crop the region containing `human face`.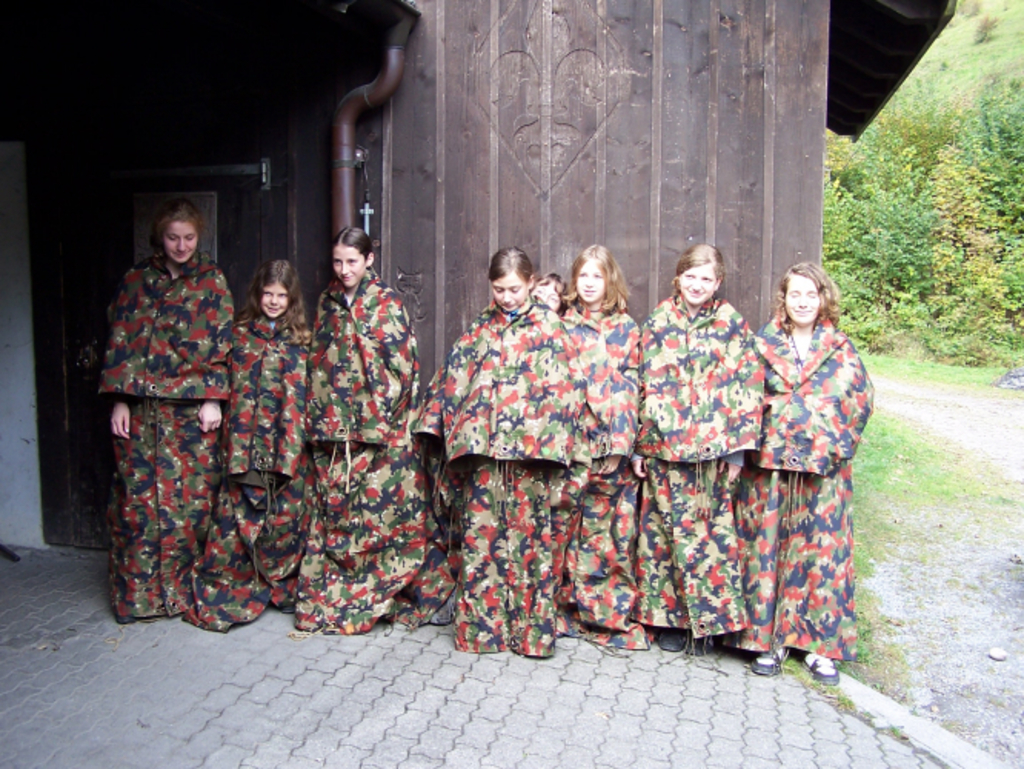
Crop region: x1=332 y1=240 x2=367 y2=288.
